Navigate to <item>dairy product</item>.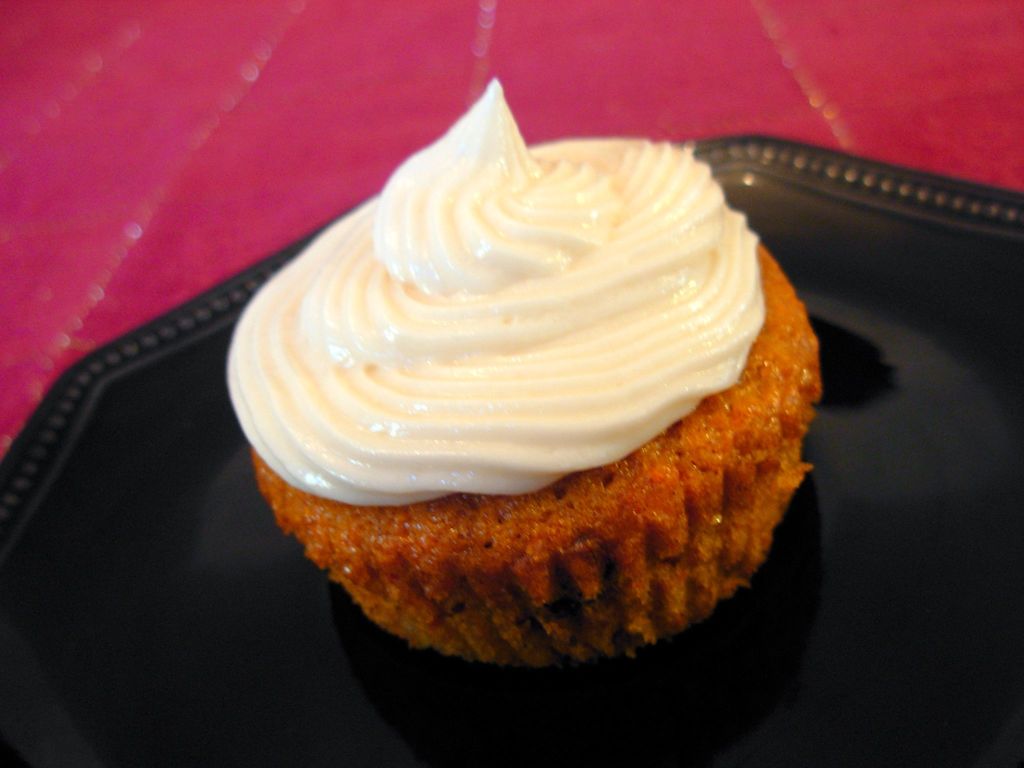
Navigation target: bbox=(227, 74, 764, 509).
